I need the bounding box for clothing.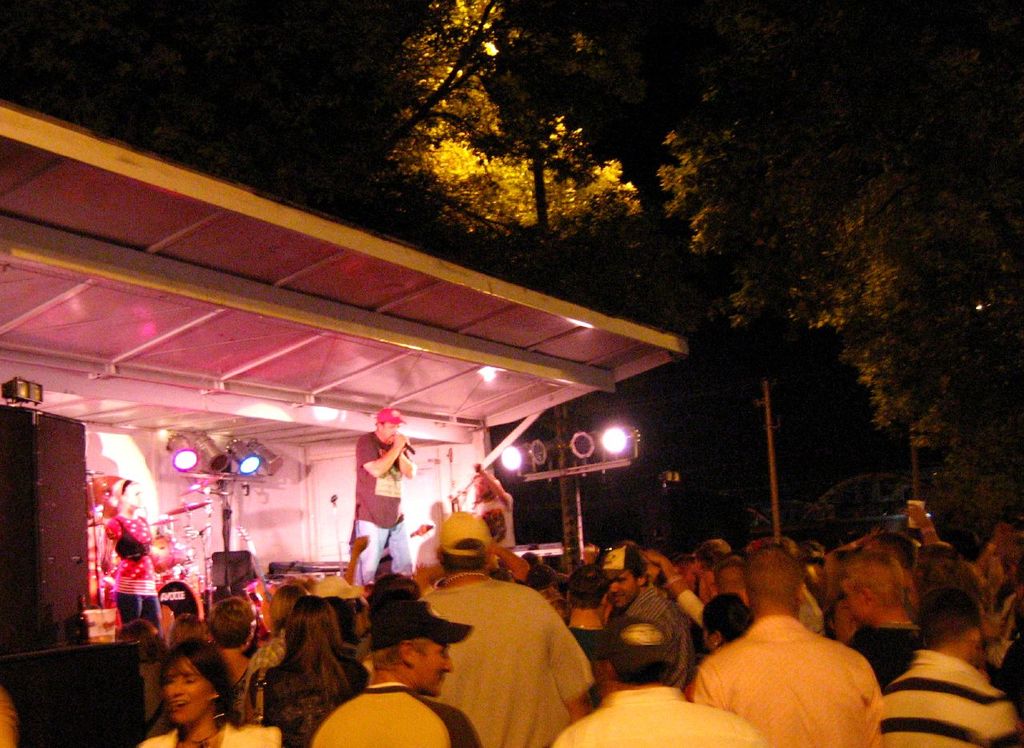
Here it is: [573,619,620,672].
